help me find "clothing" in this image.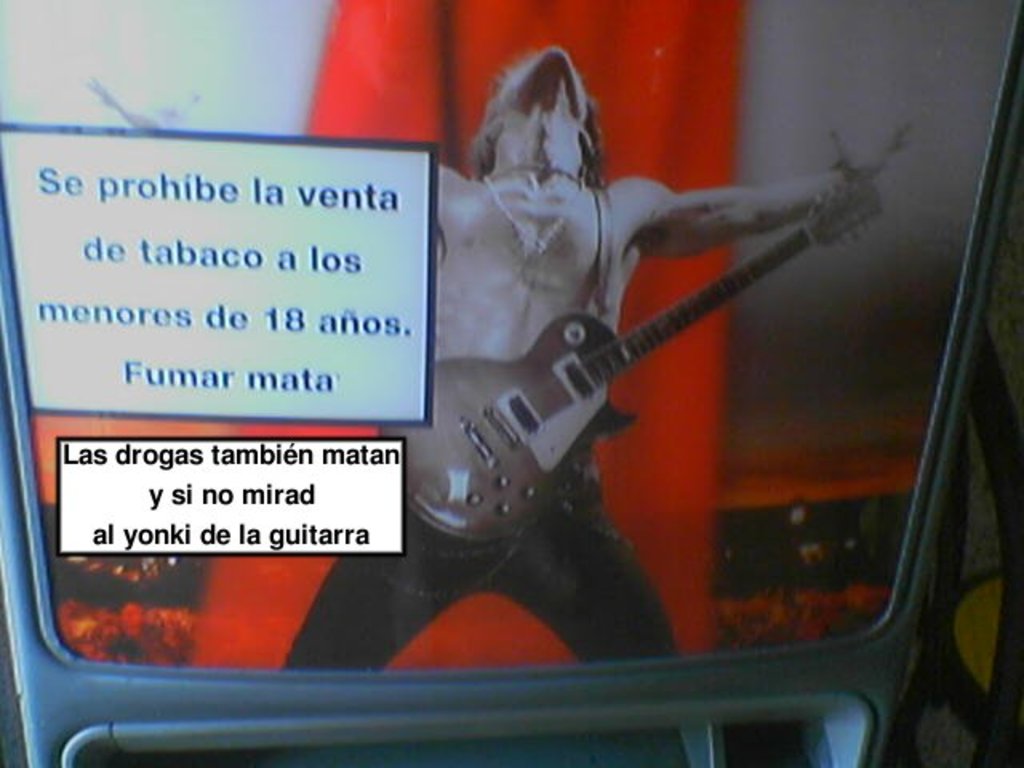
Found it: (285,450,688,667).
